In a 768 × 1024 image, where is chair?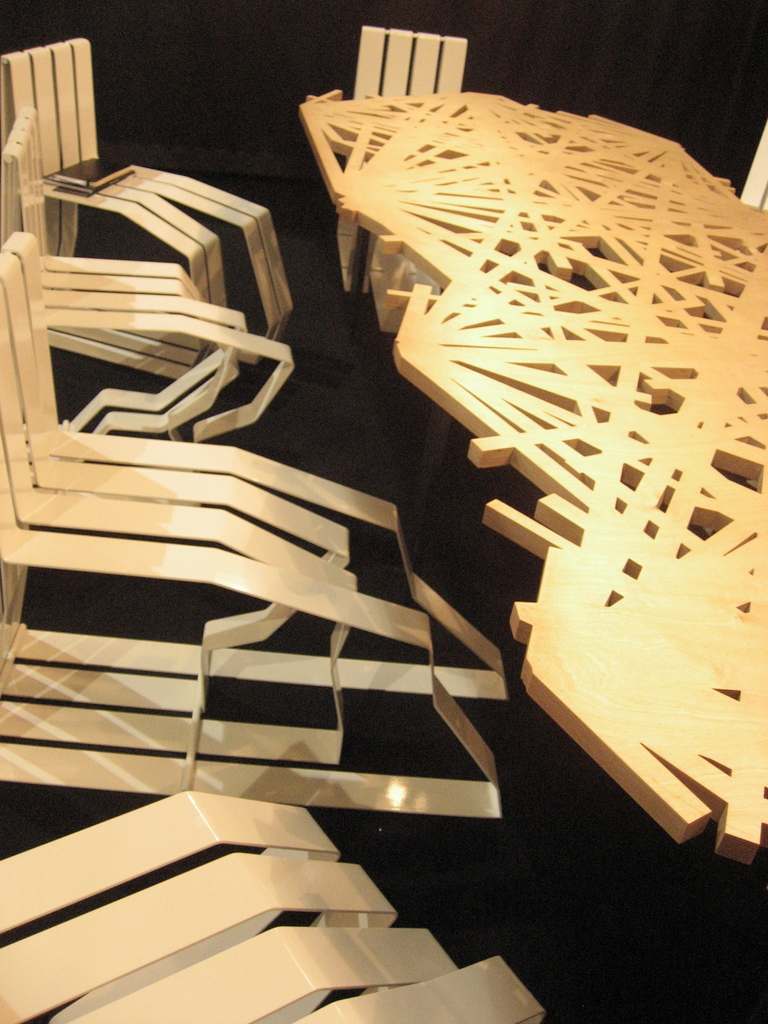
(x1=336, y1=22, x2=467, y2=284).
